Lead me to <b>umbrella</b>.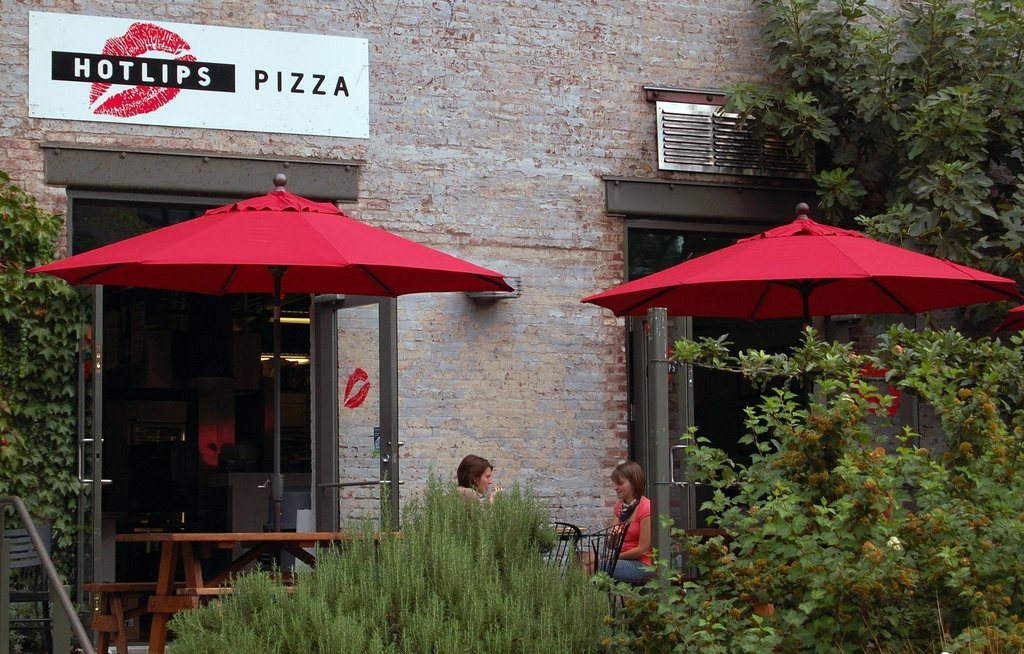
Lead to crop(582, 203, 1015, 403).
